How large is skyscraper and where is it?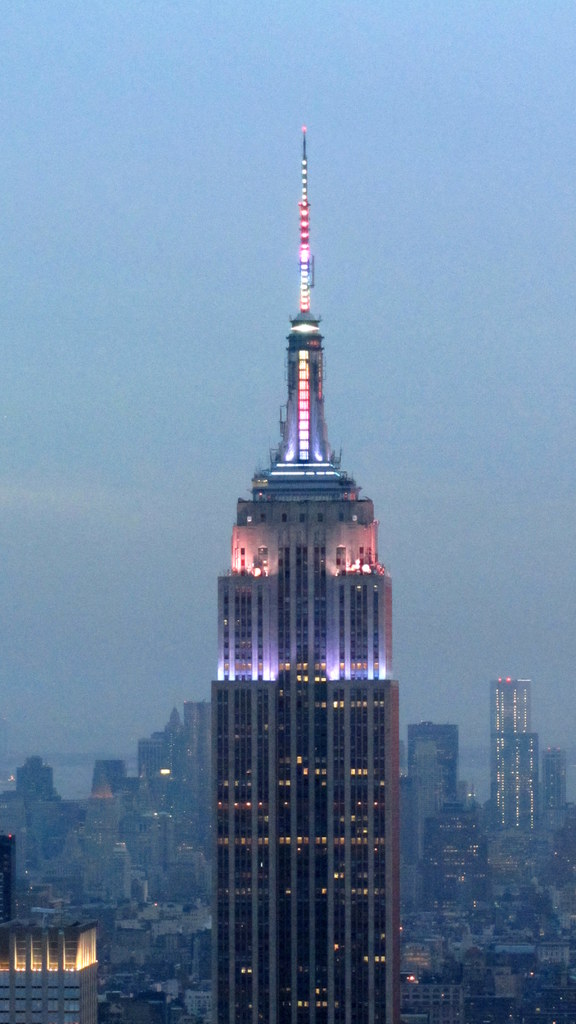
Bounding box: x1=0, y1=911, x2=108, y2=1023.
